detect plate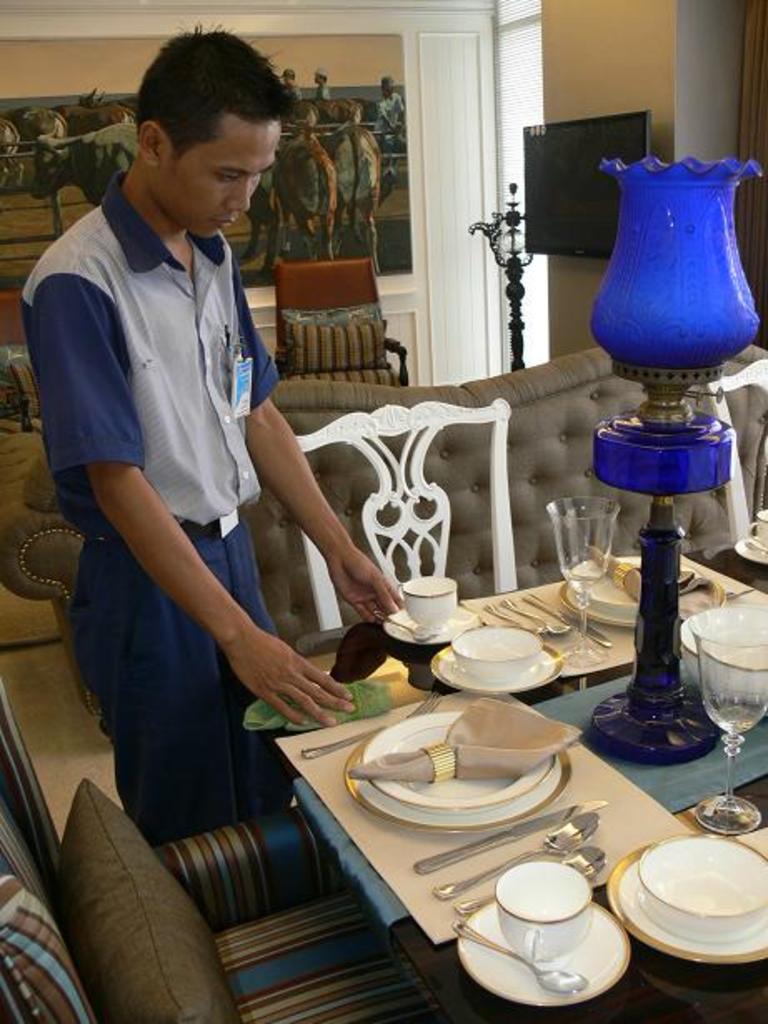
crop(348, 704, 573, 844)
